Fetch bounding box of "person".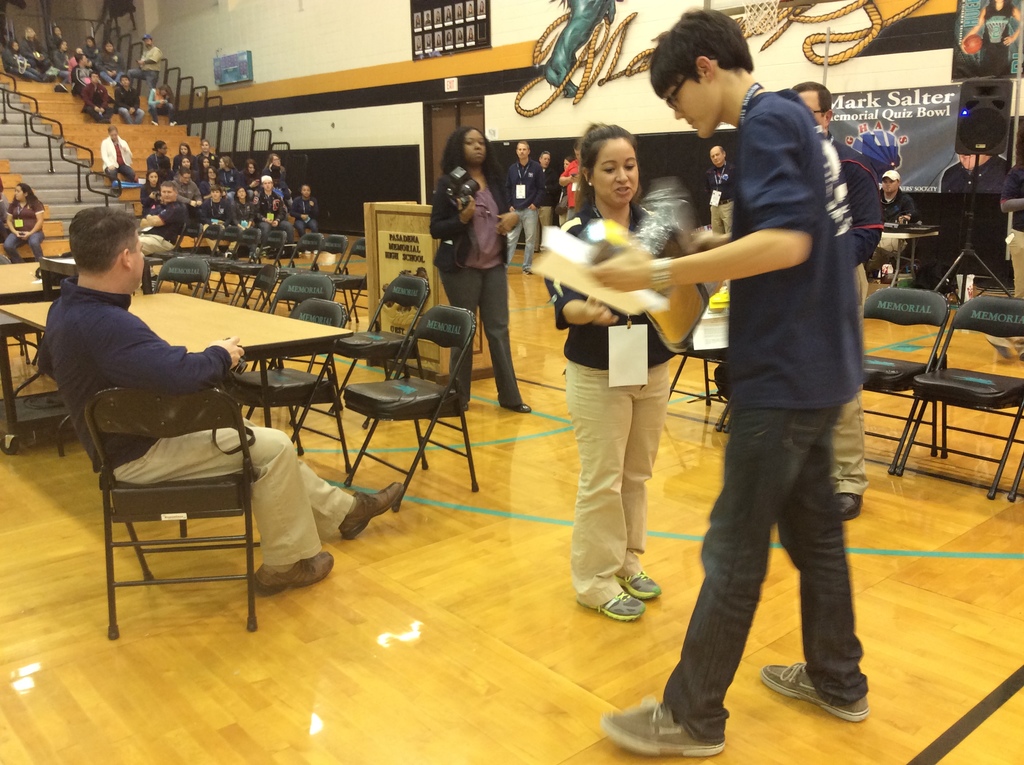
Bbox: bbox(711, 140, 727, 255).
